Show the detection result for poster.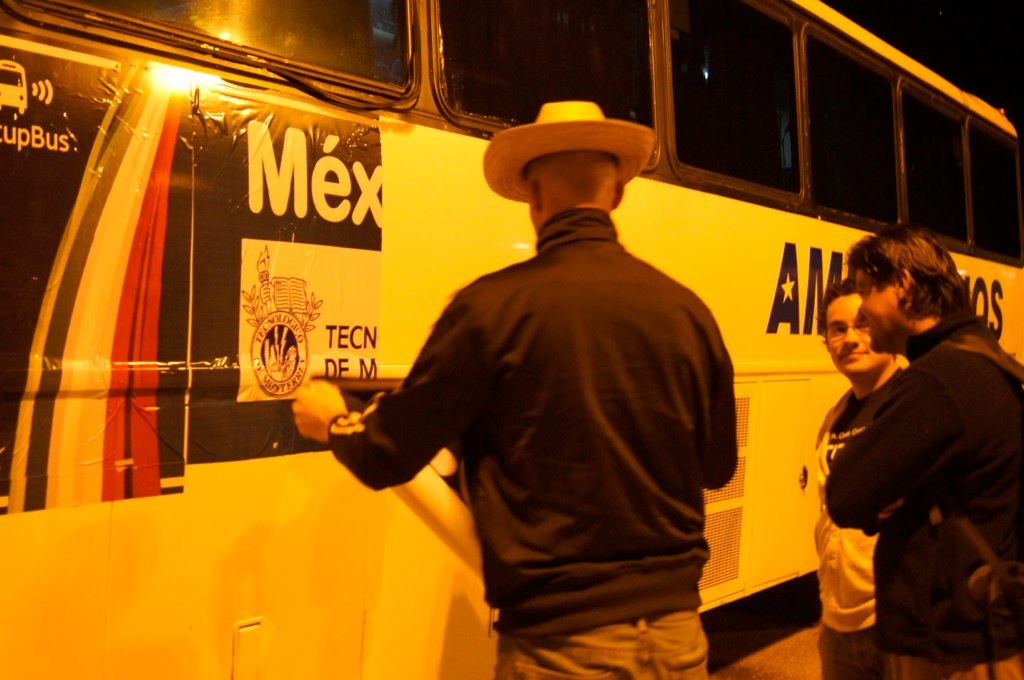
detection(188, 85, 378, 464).
